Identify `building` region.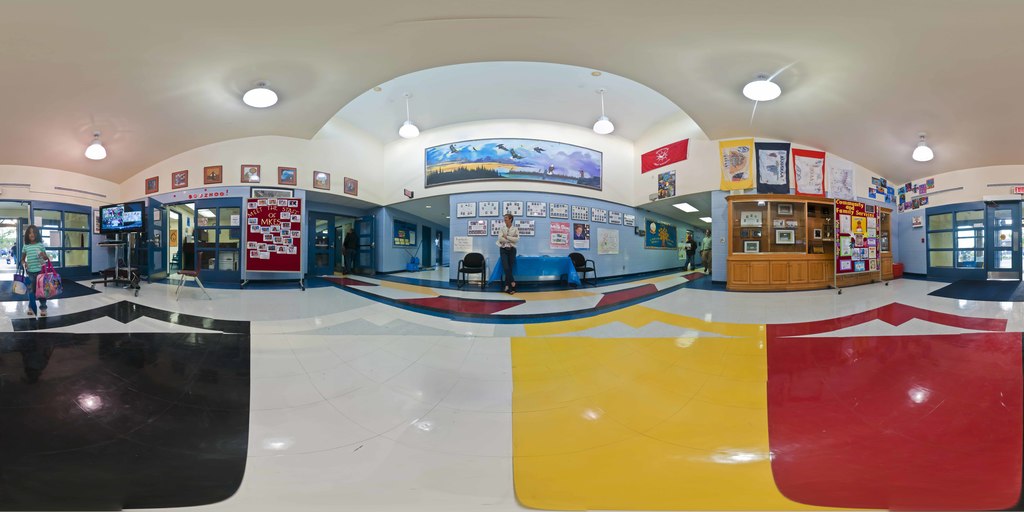
Region: bbox=[0, 0, 1023, 511].
